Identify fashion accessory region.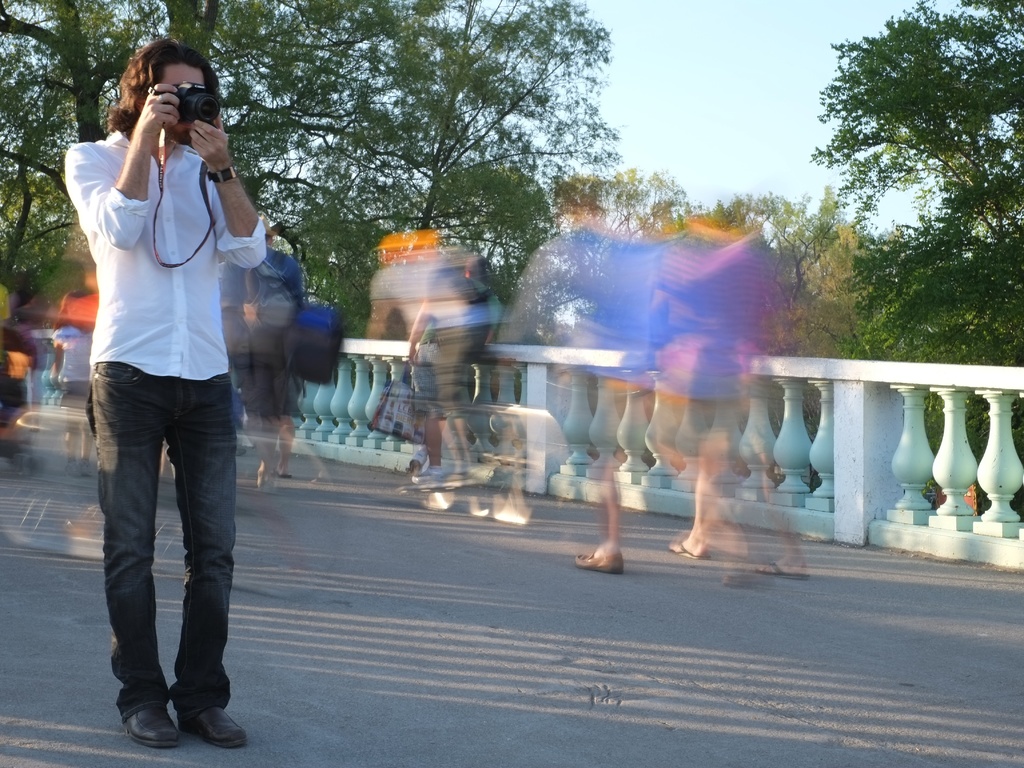
Region: [x1=175, y1=700, x2=248, y2=751].
